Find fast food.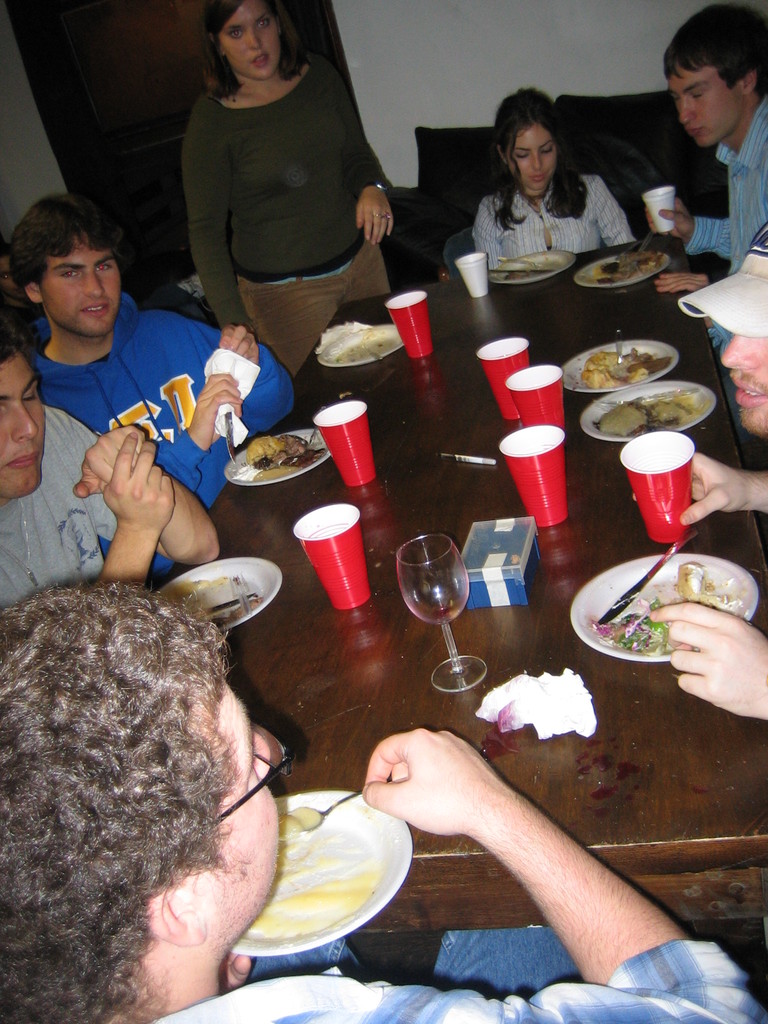
crop(212, 420, 317, 479).
